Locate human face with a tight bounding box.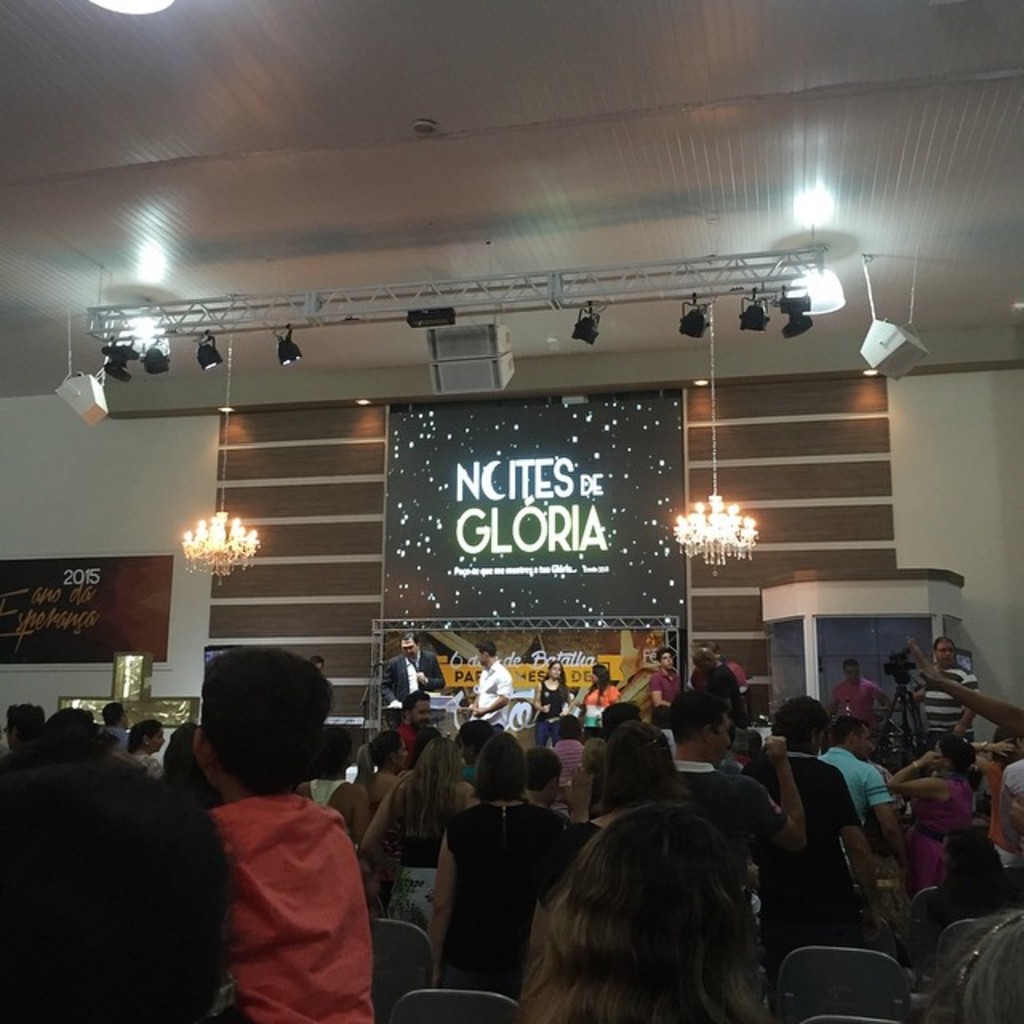
x1=547 y1=661 x2=563 y2=678.
